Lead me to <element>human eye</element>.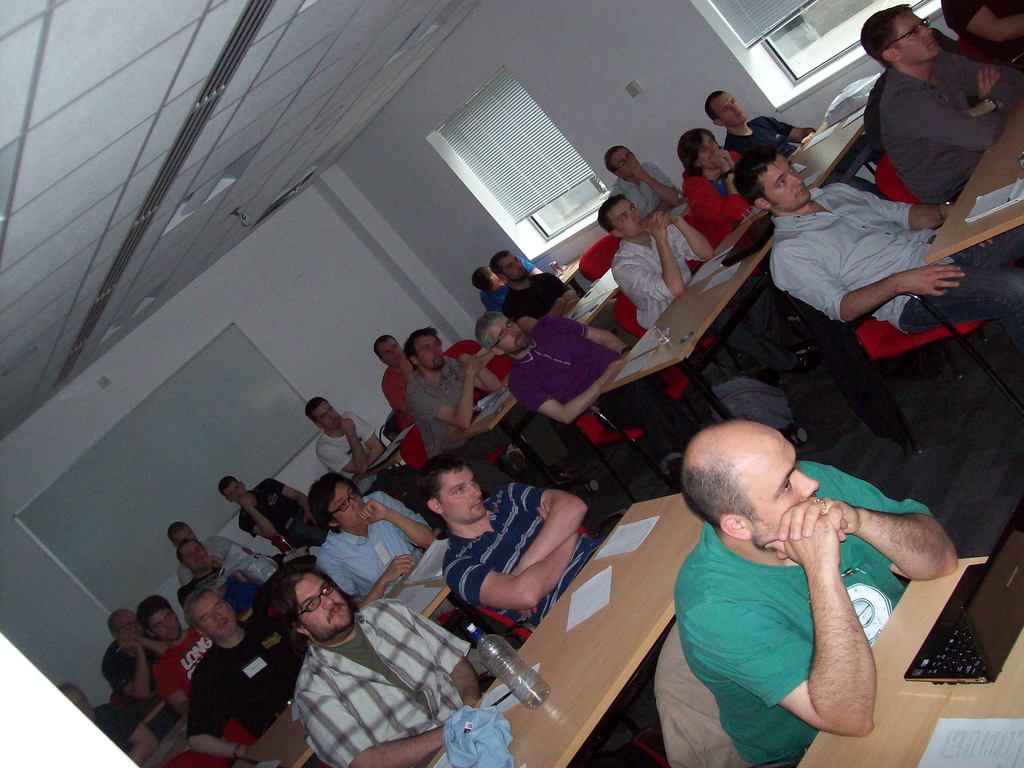
Lead to box(189, 532, 197, 538).
